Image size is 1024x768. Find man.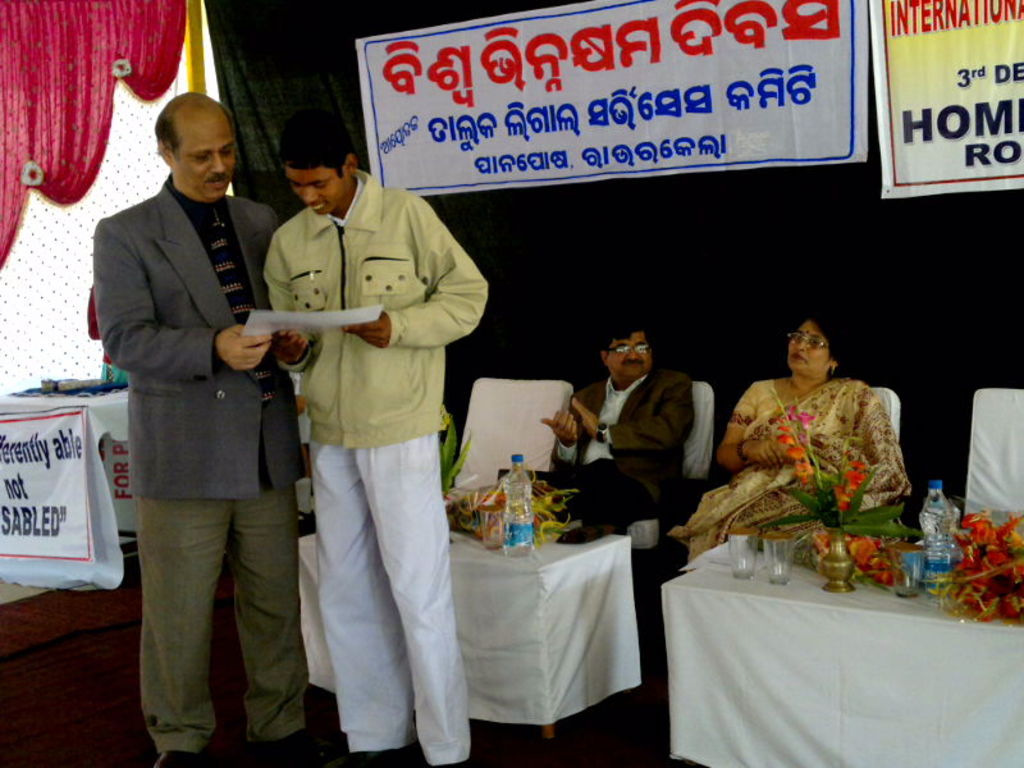
bbox=[531, 321, 704, 550].
